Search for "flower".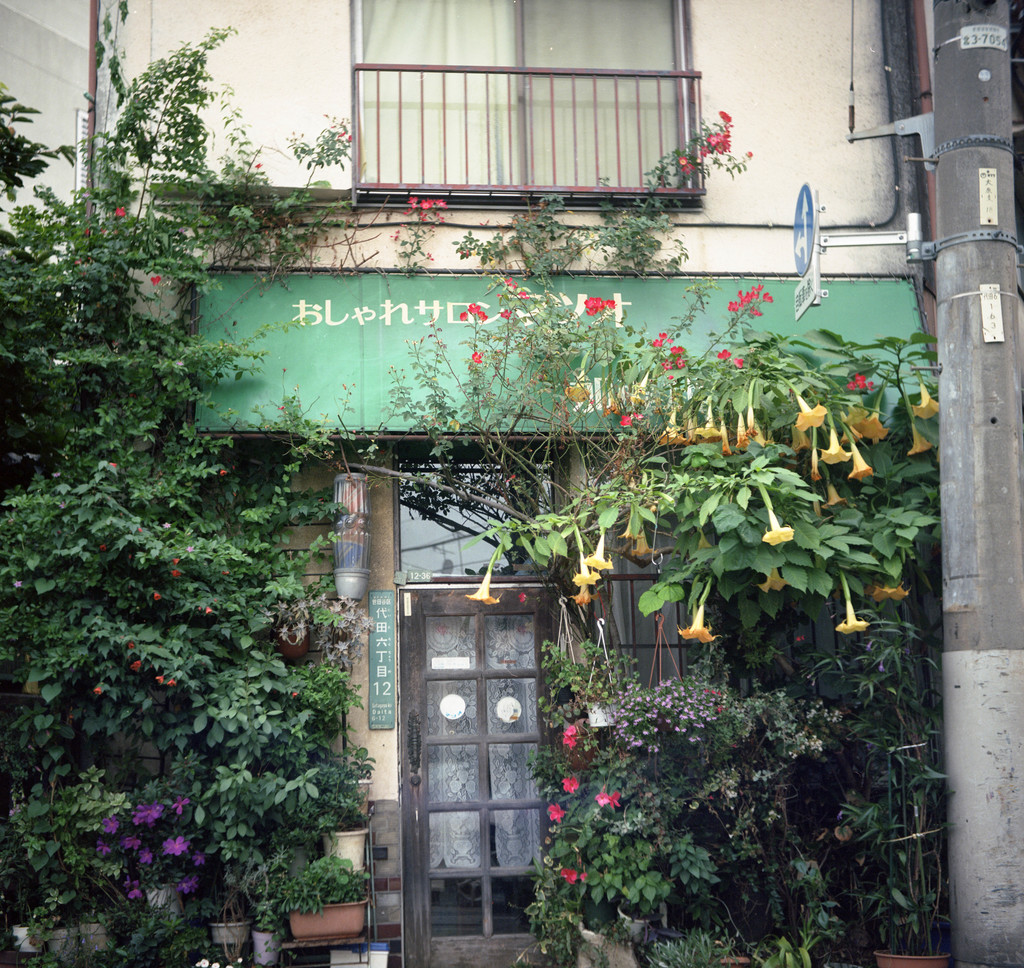
Found at pyautogui.locateOnScreen(402, 224, 407, 229).
